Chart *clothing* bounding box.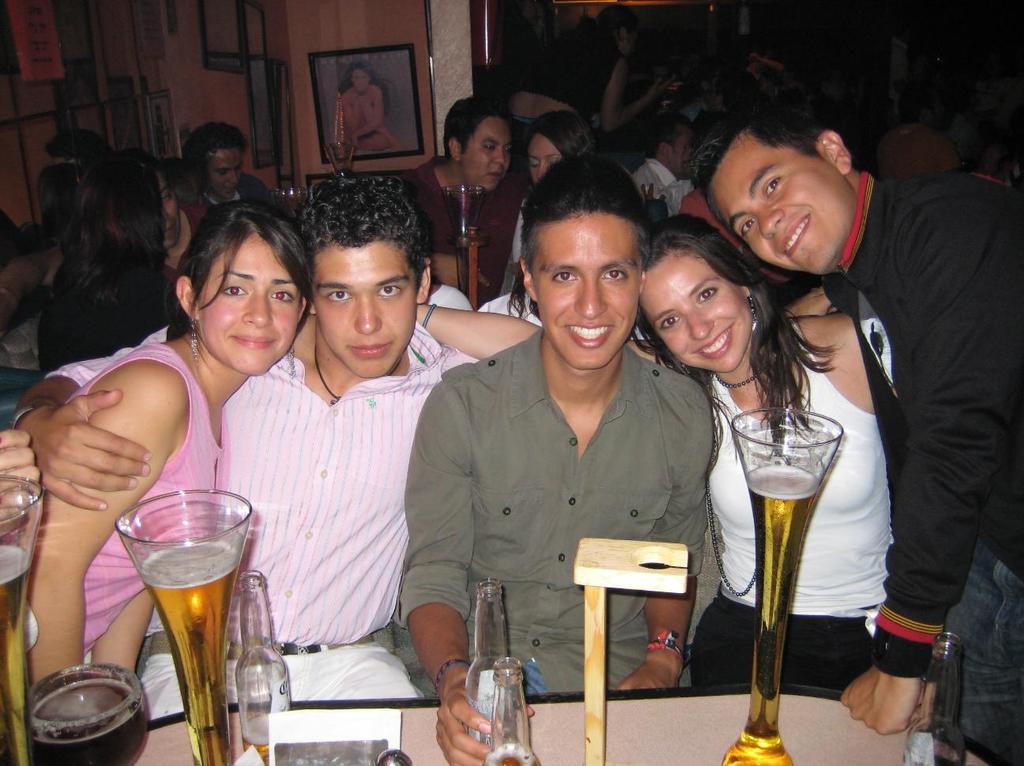
Charted: {"x1": 412, "y1": 153, "x2": 535, "y2": 302}.
